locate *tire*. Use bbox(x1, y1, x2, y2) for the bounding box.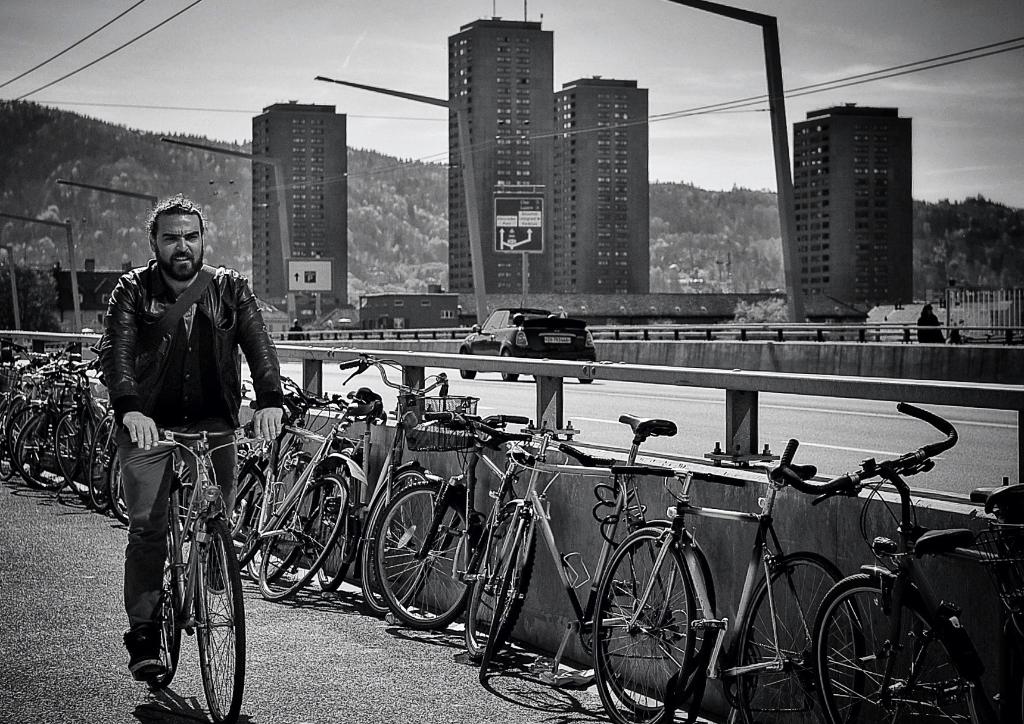
bbox(225, 435, 268, 574).
